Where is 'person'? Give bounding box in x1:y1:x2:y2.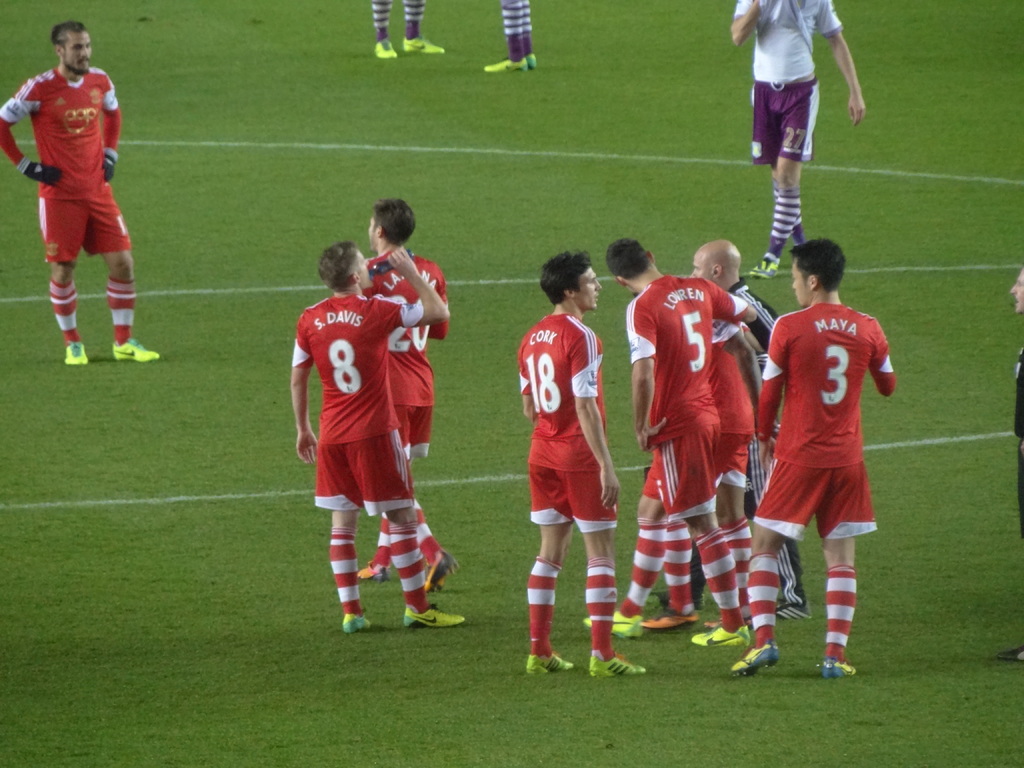
727:0:863:282.
